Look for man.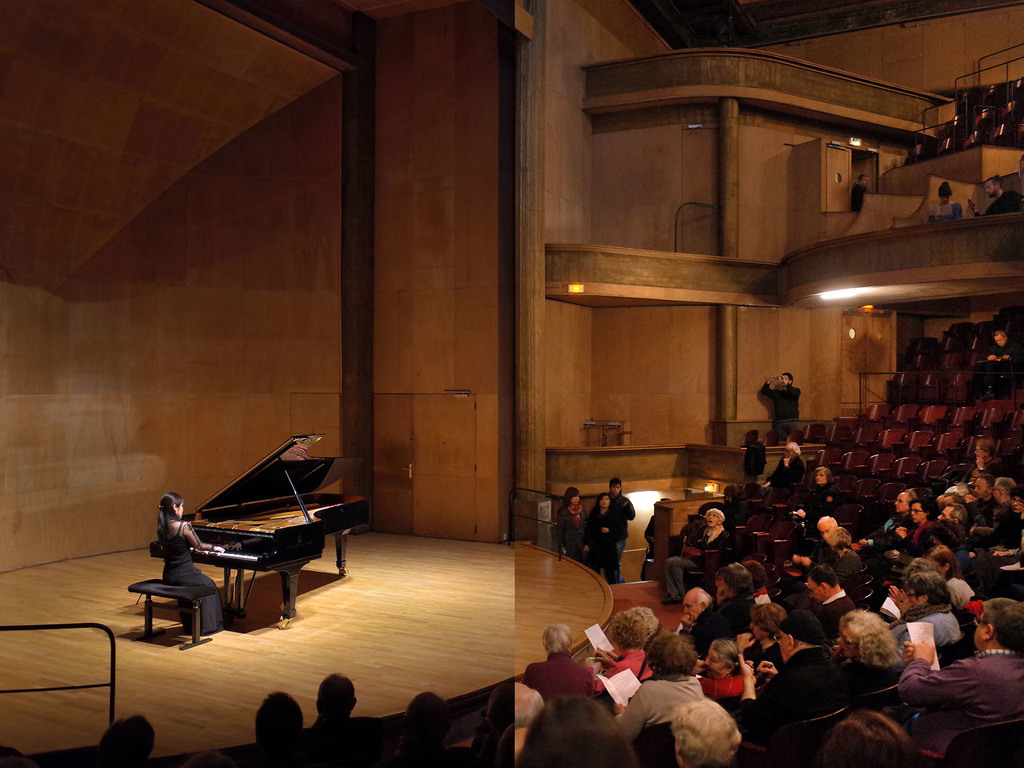
Found: bbox=(966, 476, 1018, 547).
